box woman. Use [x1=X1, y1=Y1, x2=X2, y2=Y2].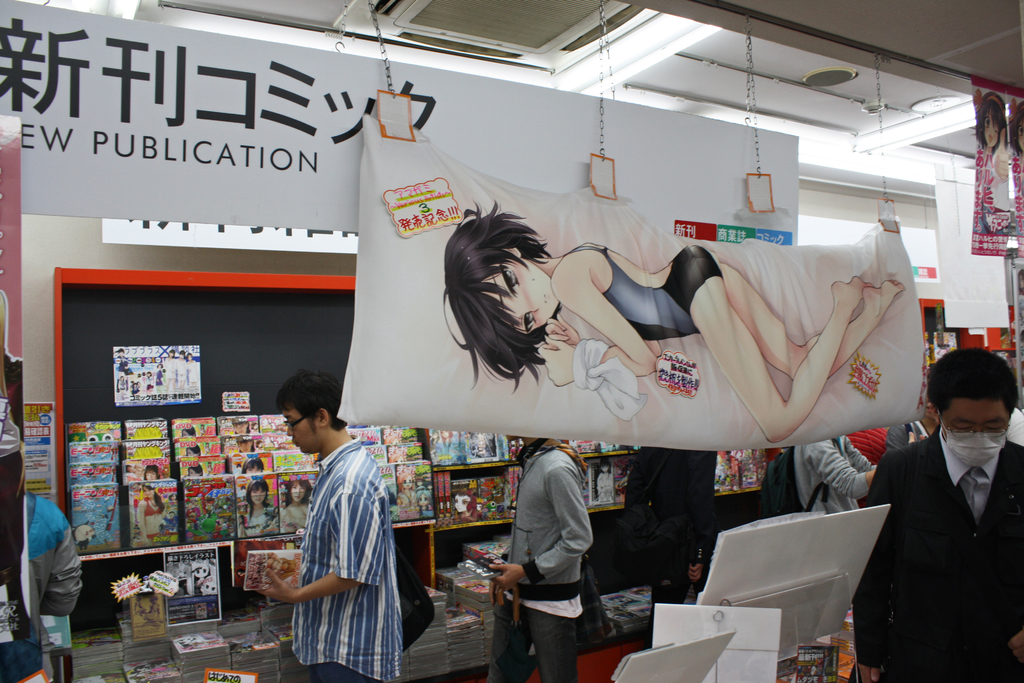
[x1=444, y1=198, x2=904, y2=443].
